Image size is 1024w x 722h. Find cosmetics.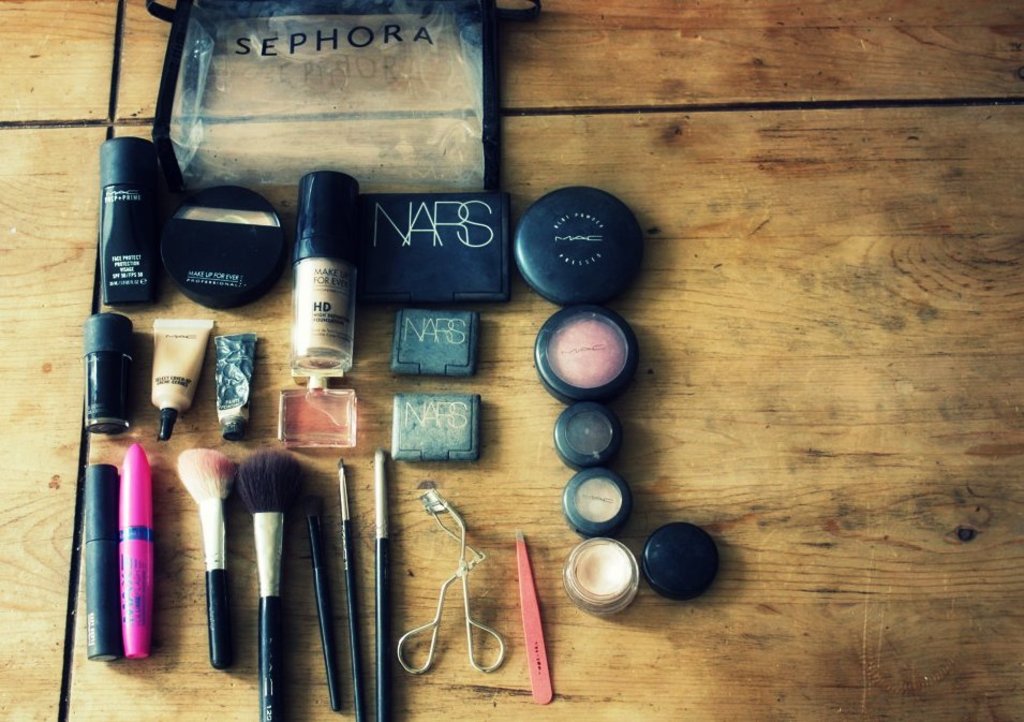
(212, 334, 264, 432).
